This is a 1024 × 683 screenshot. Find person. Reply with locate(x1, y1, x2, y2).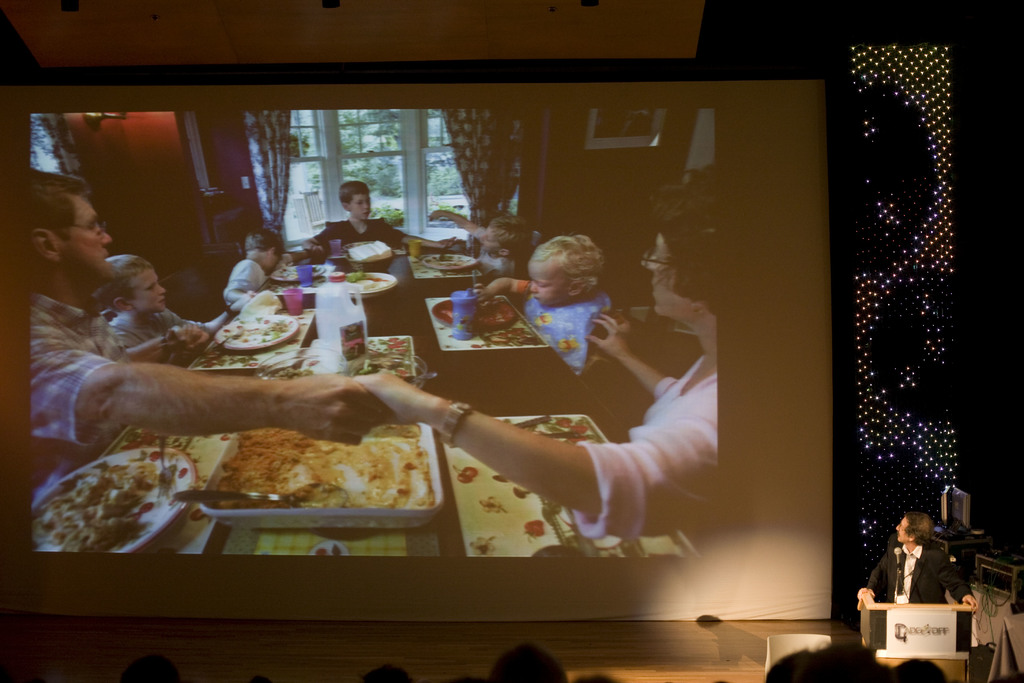
locate(428, 209, 535, 290).
